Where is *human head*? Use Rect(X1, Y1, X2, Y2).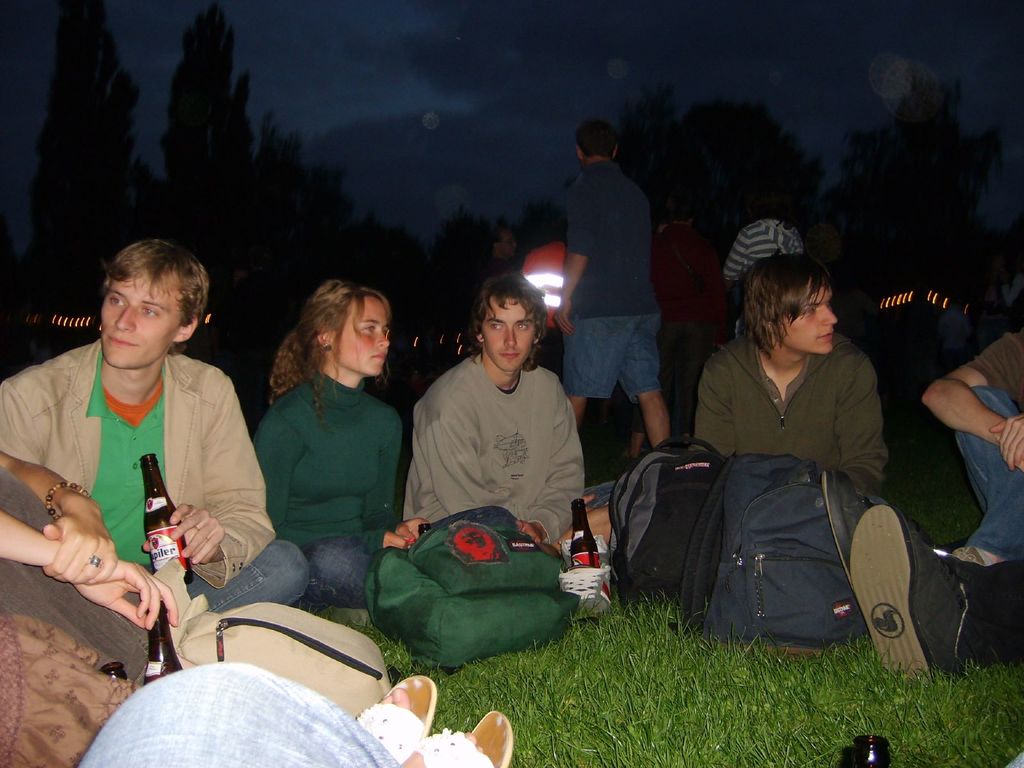
Rect(485, 225, 514, 262).
